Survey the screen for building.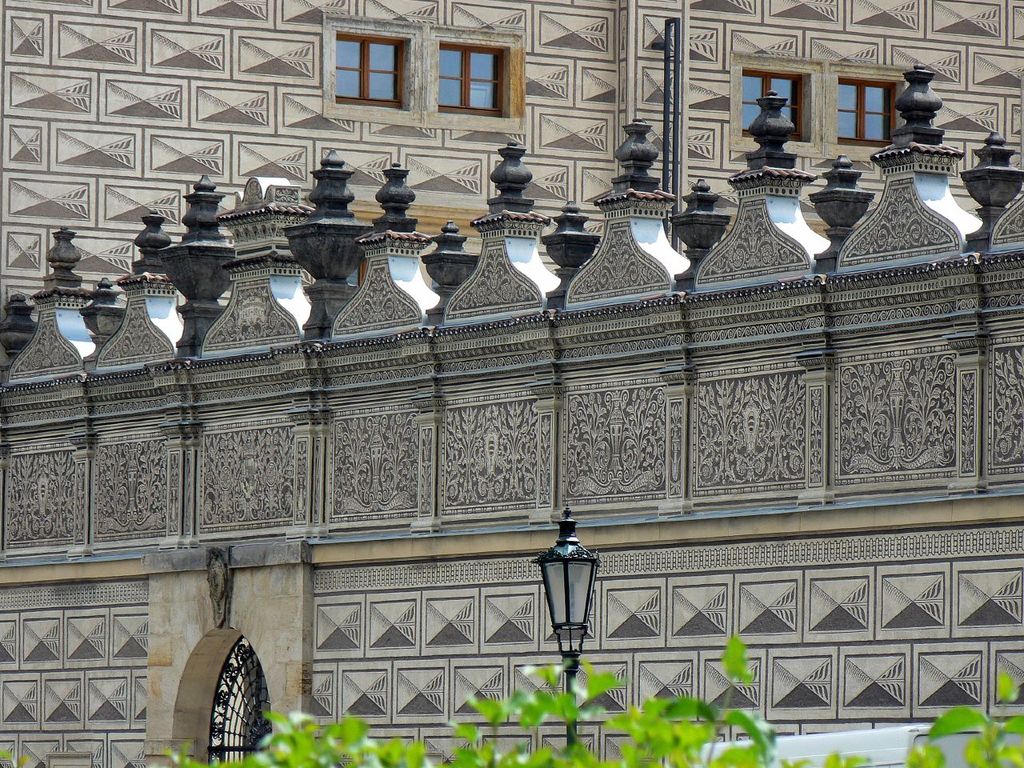
Survey found: rect(0, 65, 1023, 767).
